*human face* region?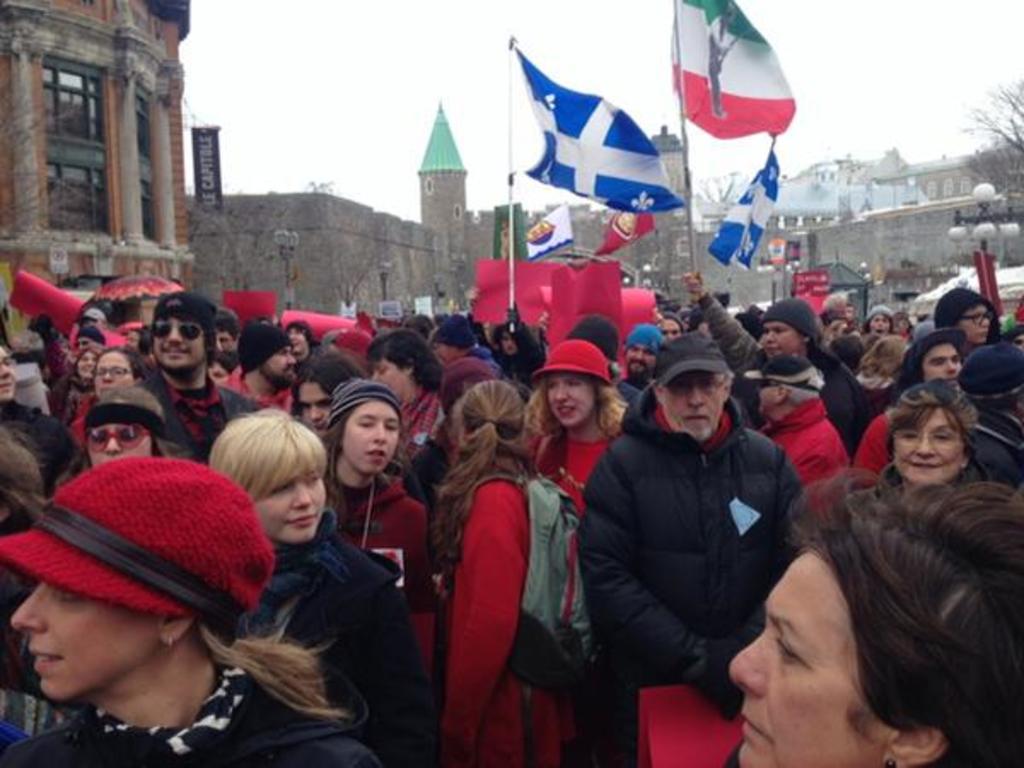
Rect(497, 331, 517, 355)
